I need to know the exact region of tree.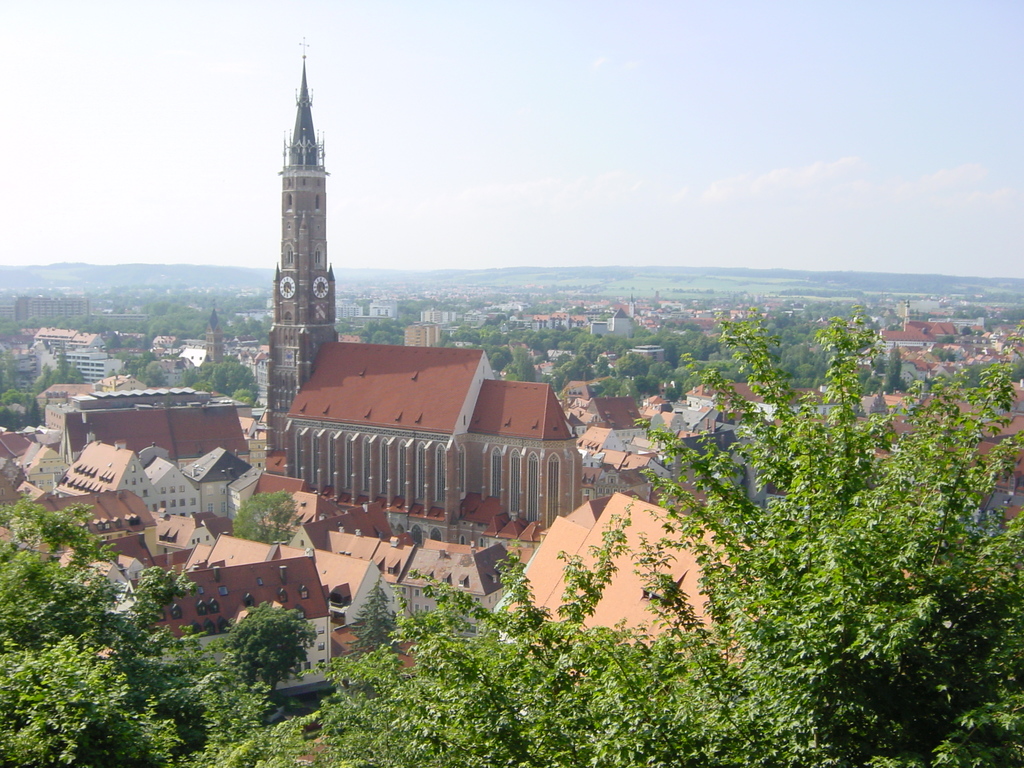
Region: <box>612,349,653,378</box>.
